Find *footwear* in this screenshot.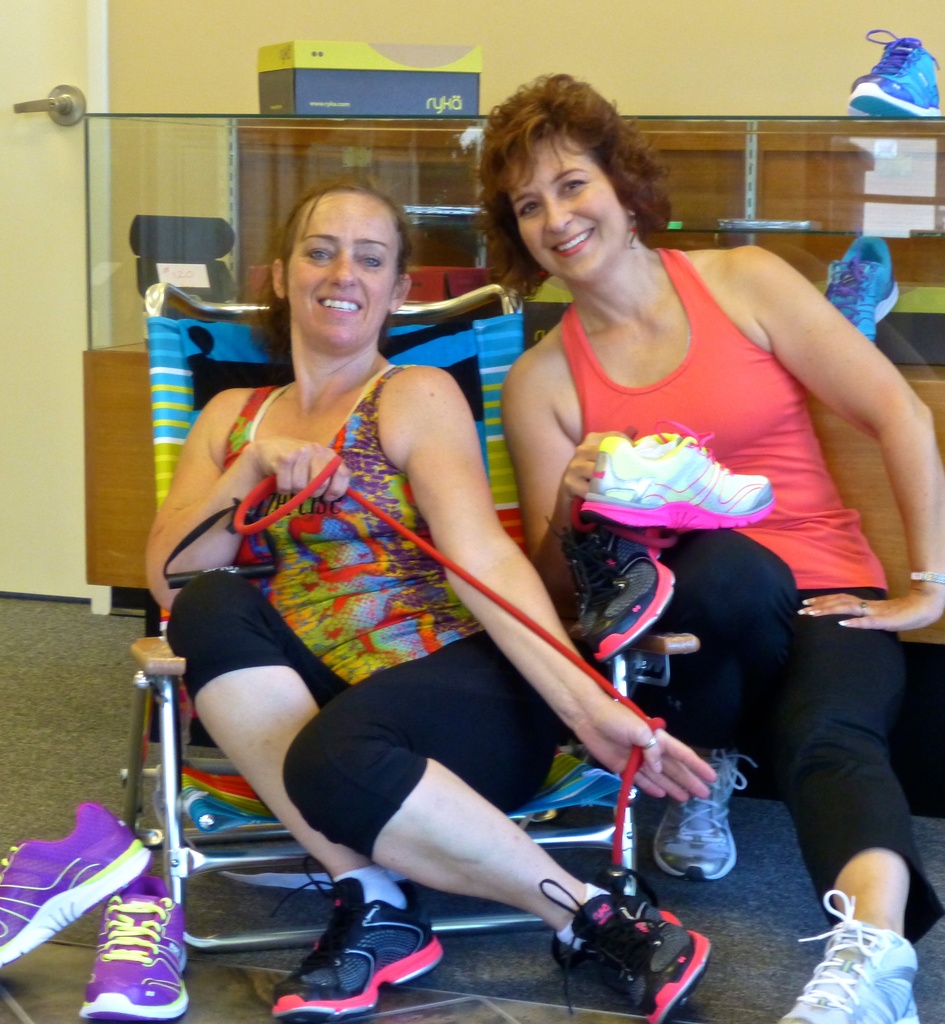
The bounding box for *footwear* is {"x1": 538, "y1": 874, "x2": 711, "y2": 1023}.
